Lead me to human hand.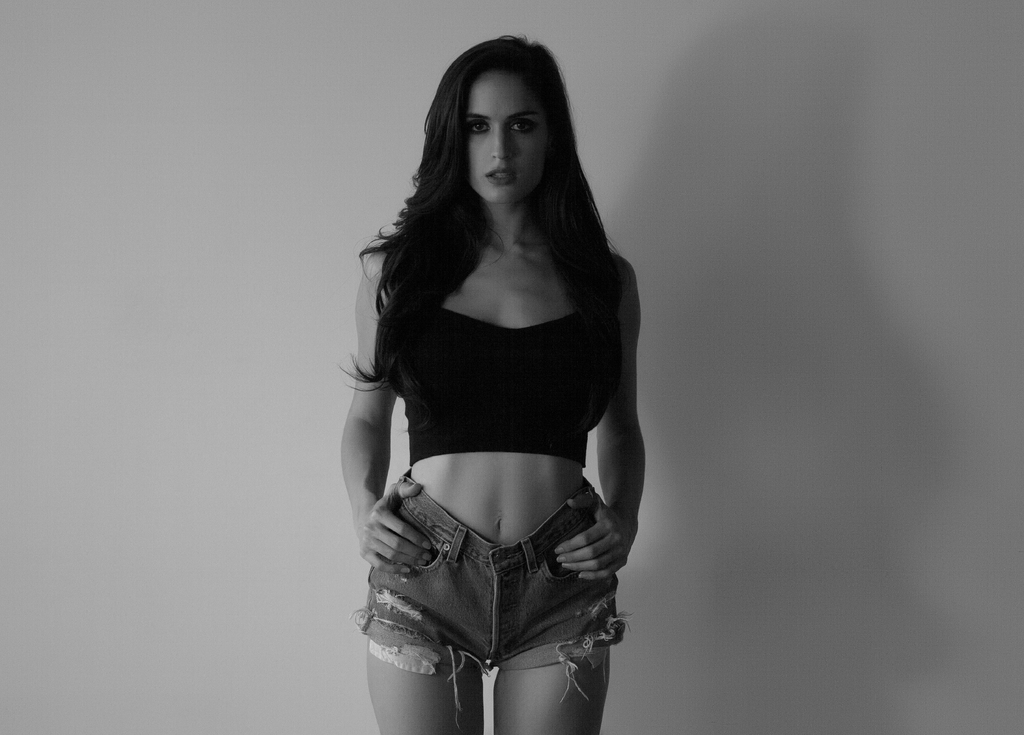
Lead to (left=364, top=477, right=428, bottom=599).
